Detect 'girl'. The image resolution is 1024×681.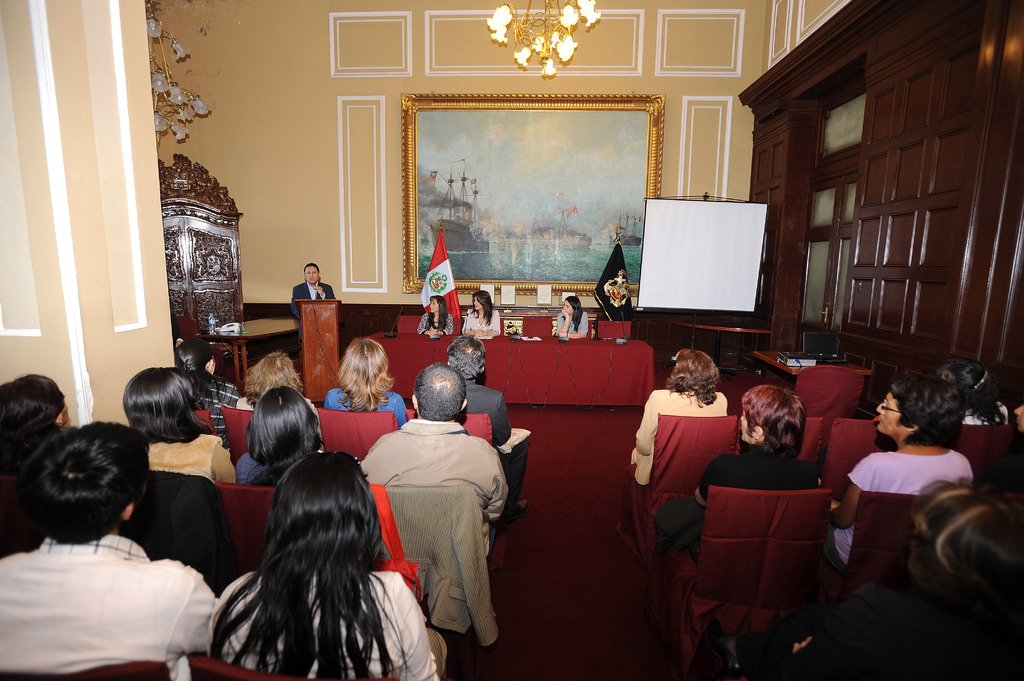
detection(646, 384, 833, 554).
